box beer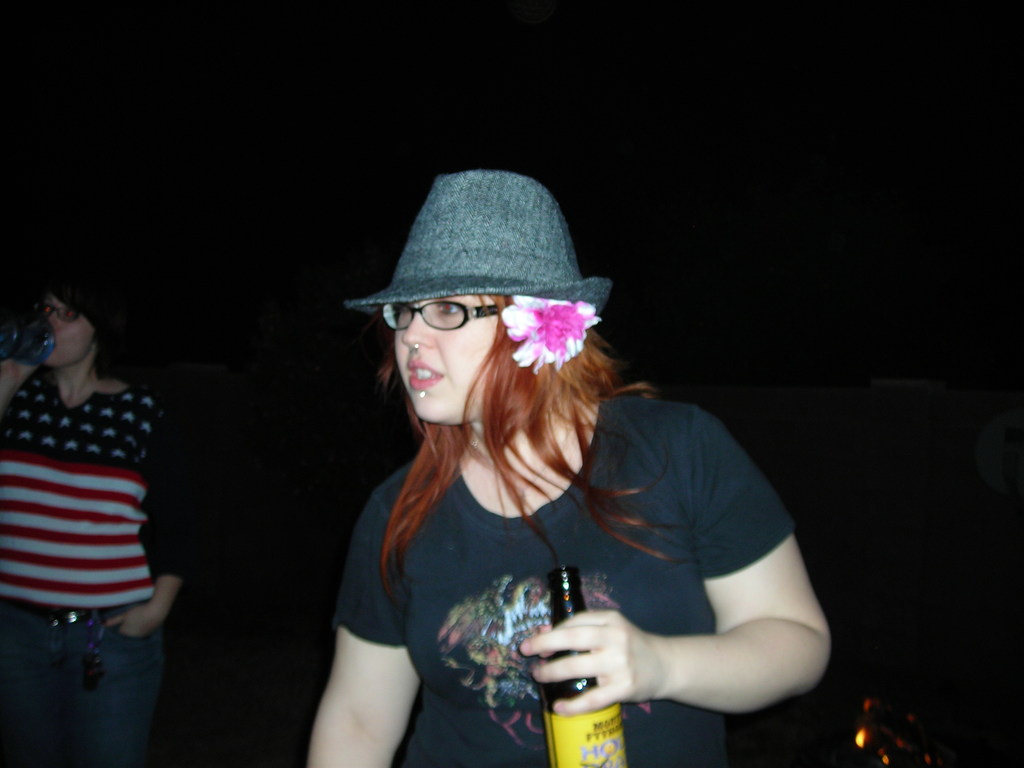
locate(538, 558, 630, 767)
